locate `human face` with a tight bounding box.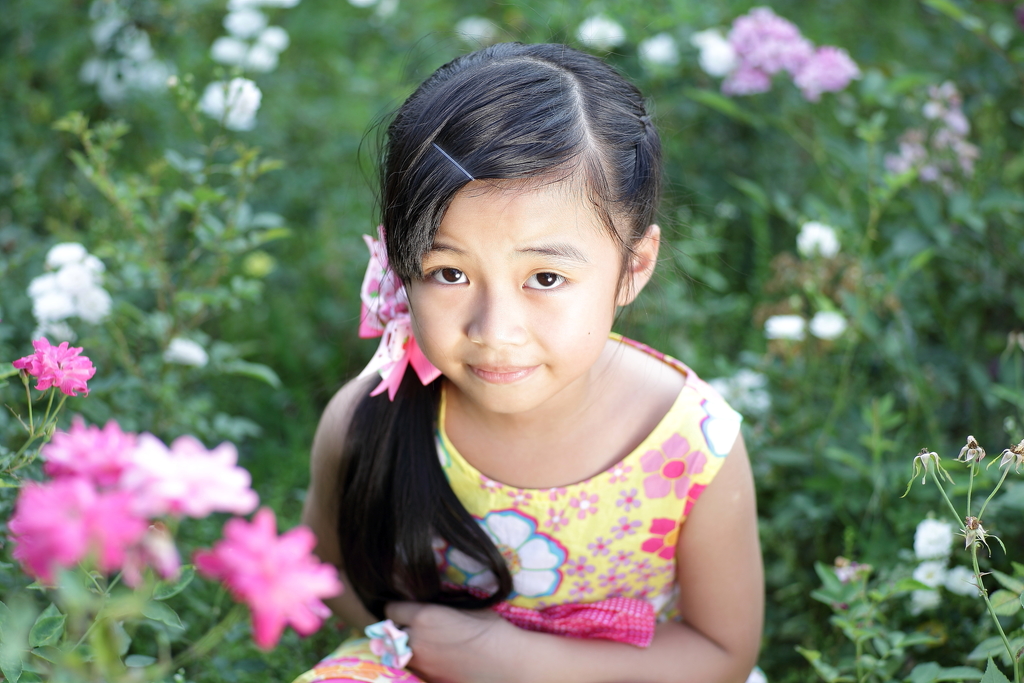
{"left": 405, "top": 173, "right": 621, "bottom": 408}.
